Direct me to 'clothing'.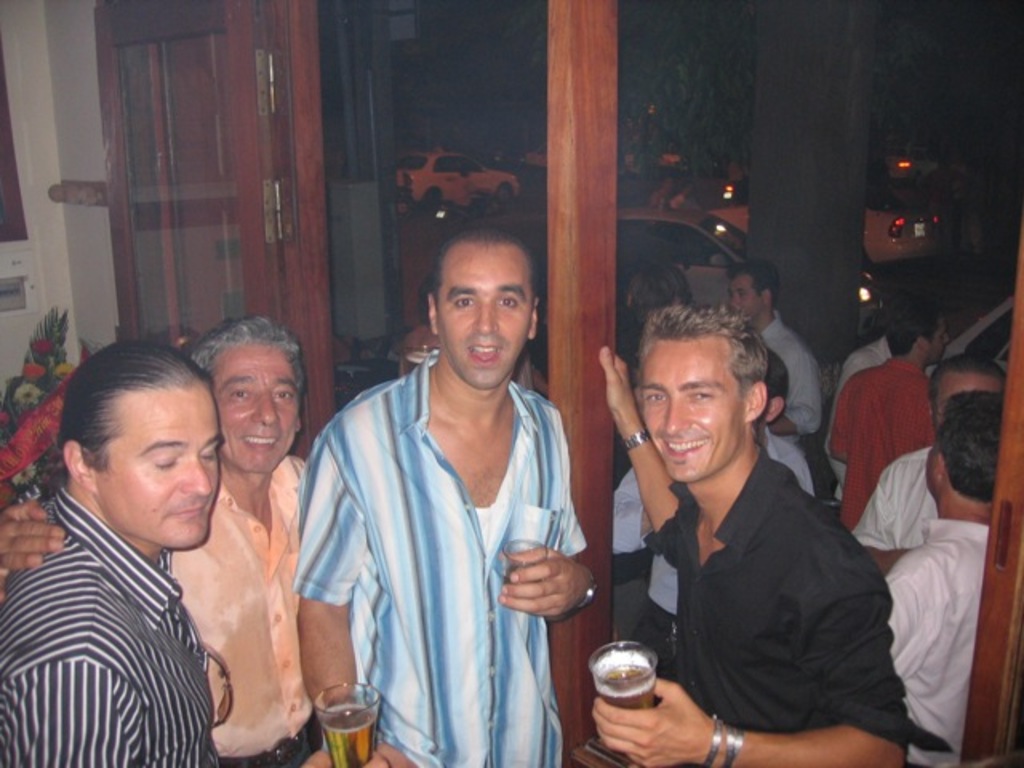
Direction: <bbox>298, 357, 570, 746</bbox>.
